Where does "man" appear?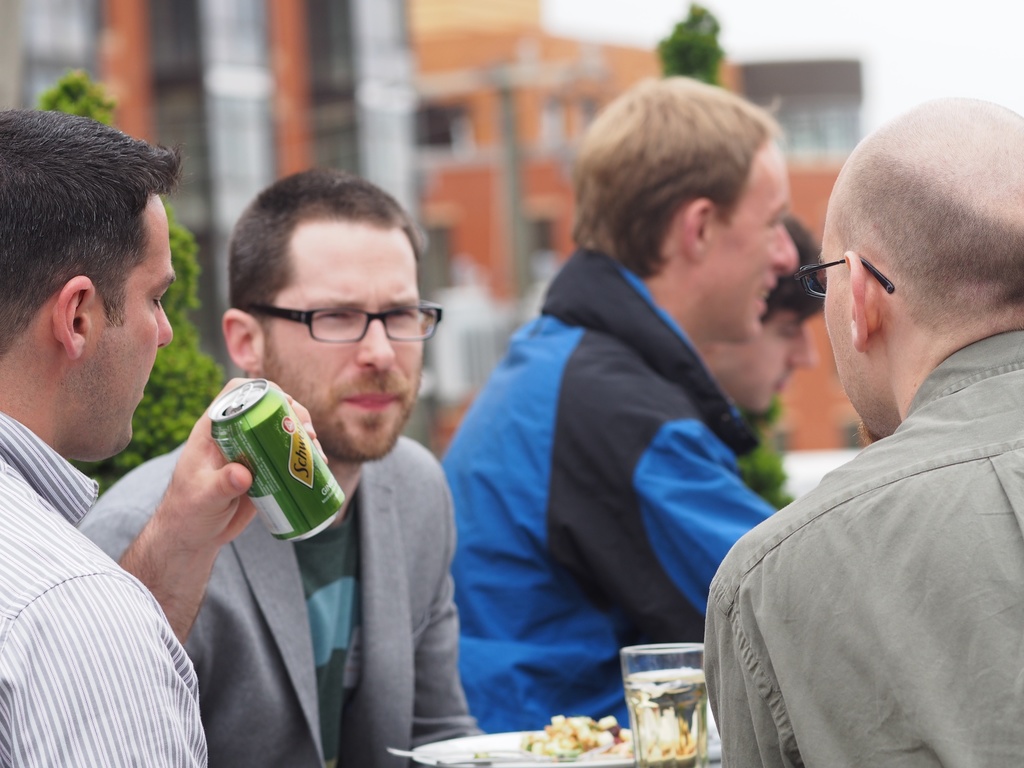
Appears at box(711, 221, 822, 410).
